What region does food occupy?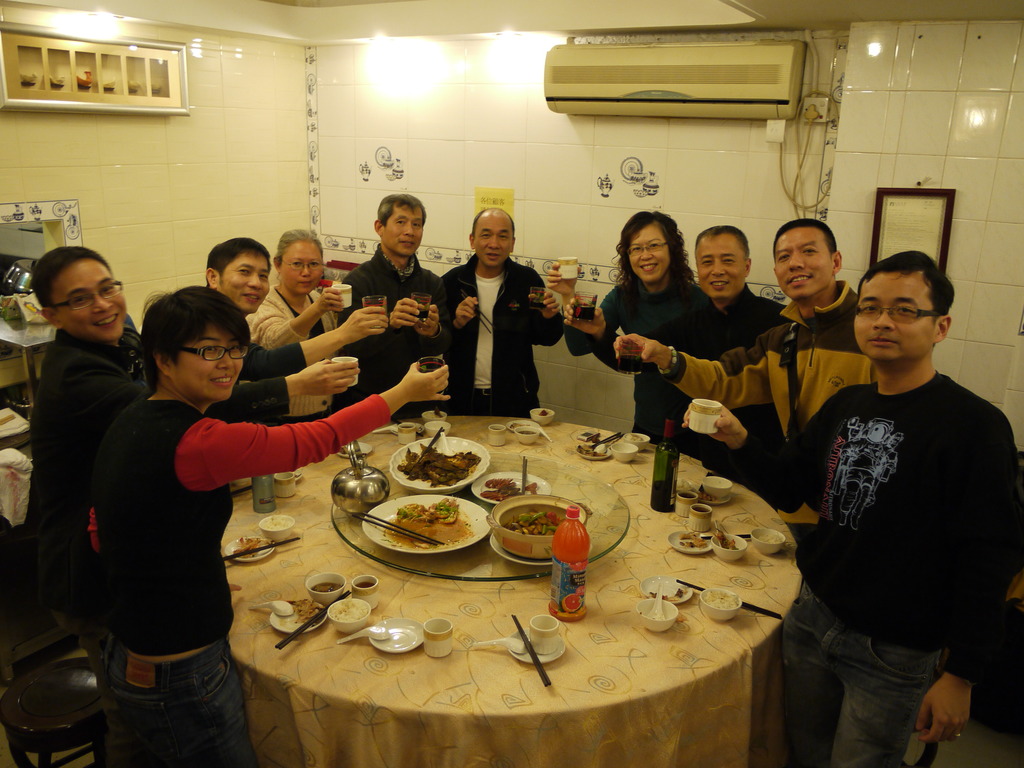
Rect(508, 421, 533, 432).
